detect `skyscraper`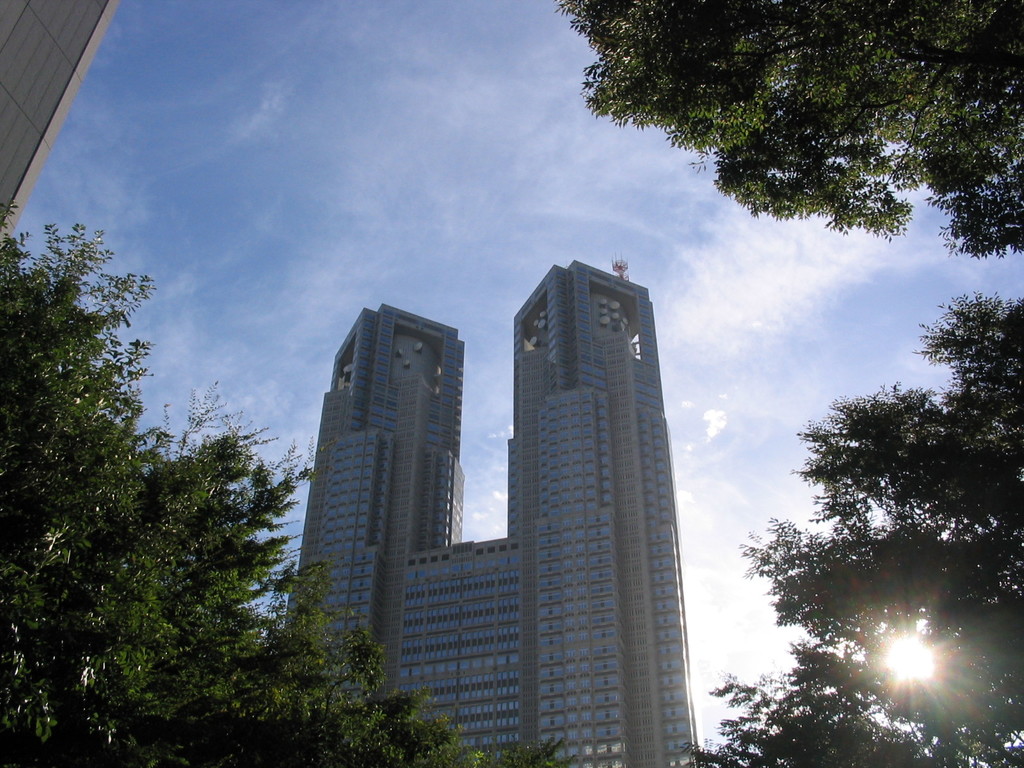
[x1=278, y1=252, x2=702, y2=767]
